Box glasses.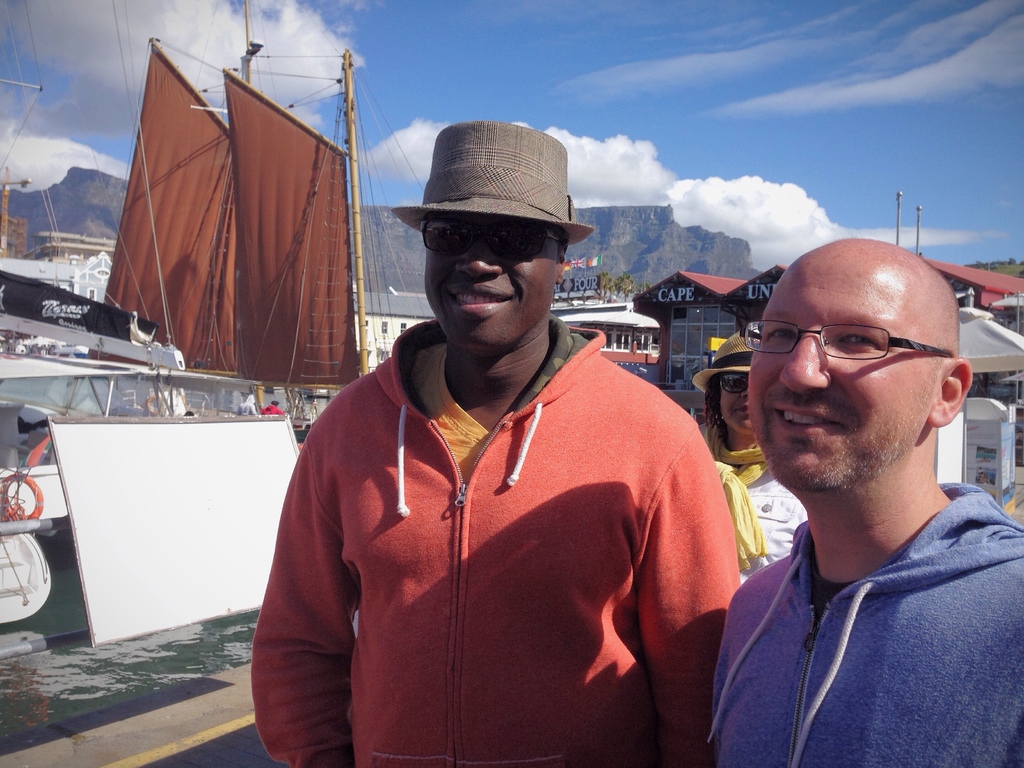
[740, 320, 951, 362].
